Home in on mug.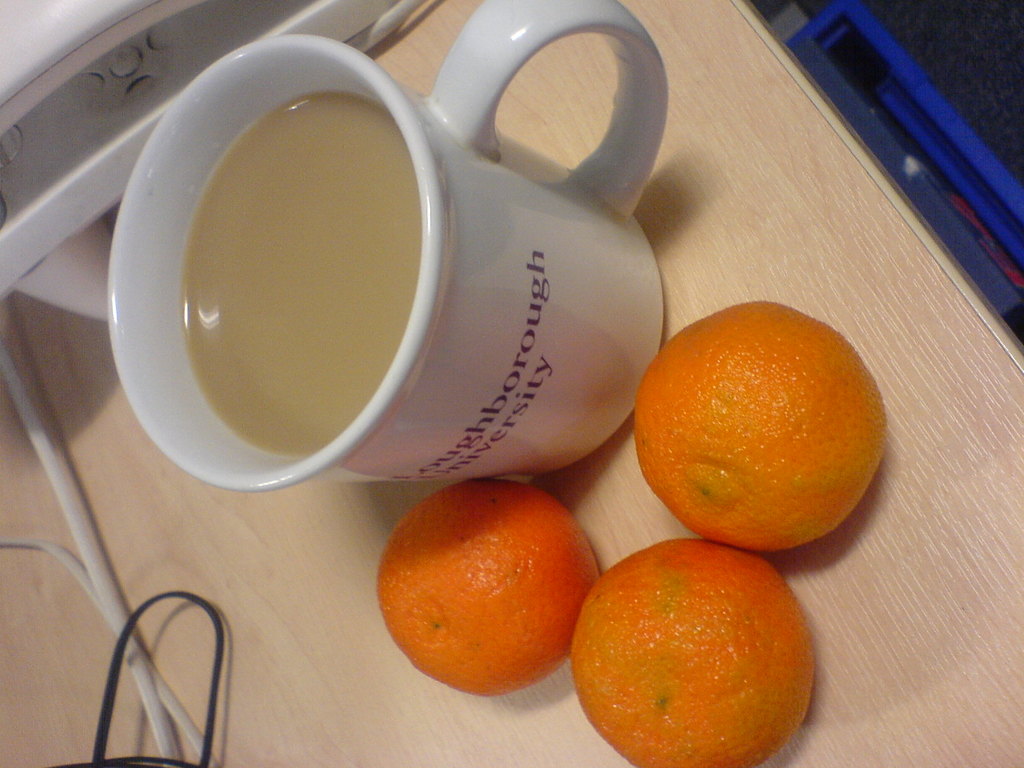
Homed in at 107, 0, 668, 491.
